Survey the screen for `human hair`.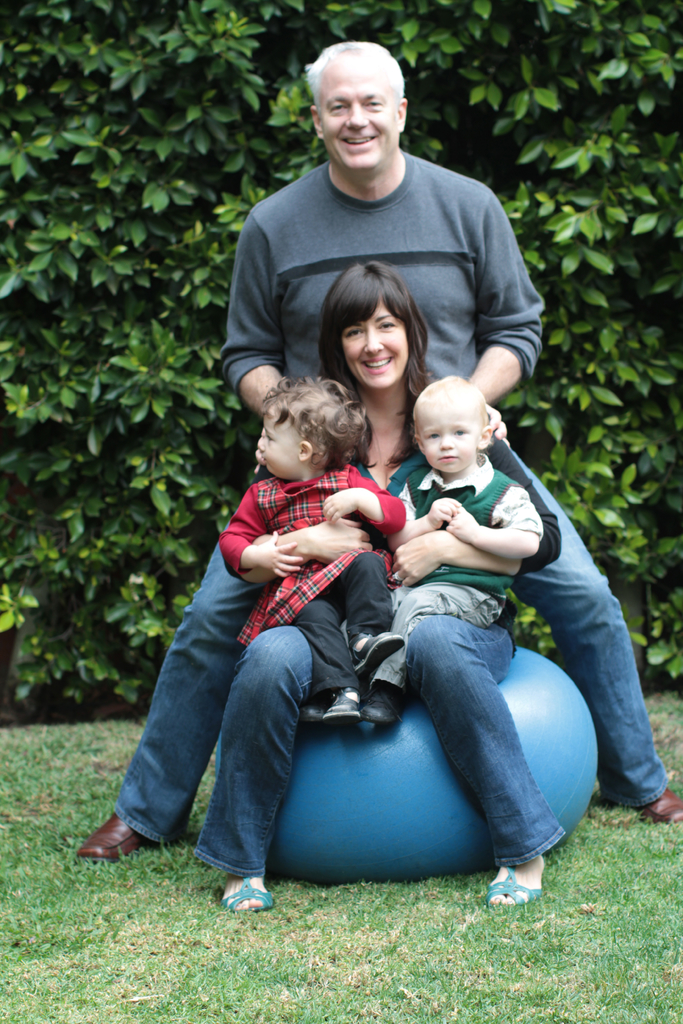
Survey found: 260 368 376 471.
